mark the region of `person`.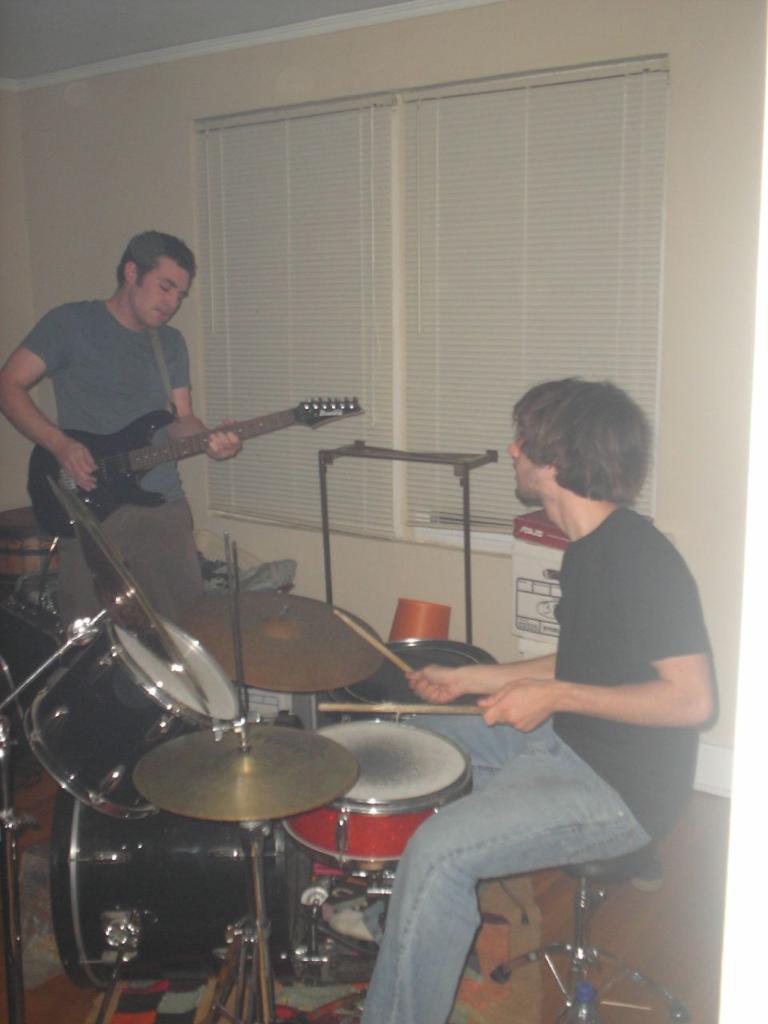
Region: crop(0, 230, 241, 614).
